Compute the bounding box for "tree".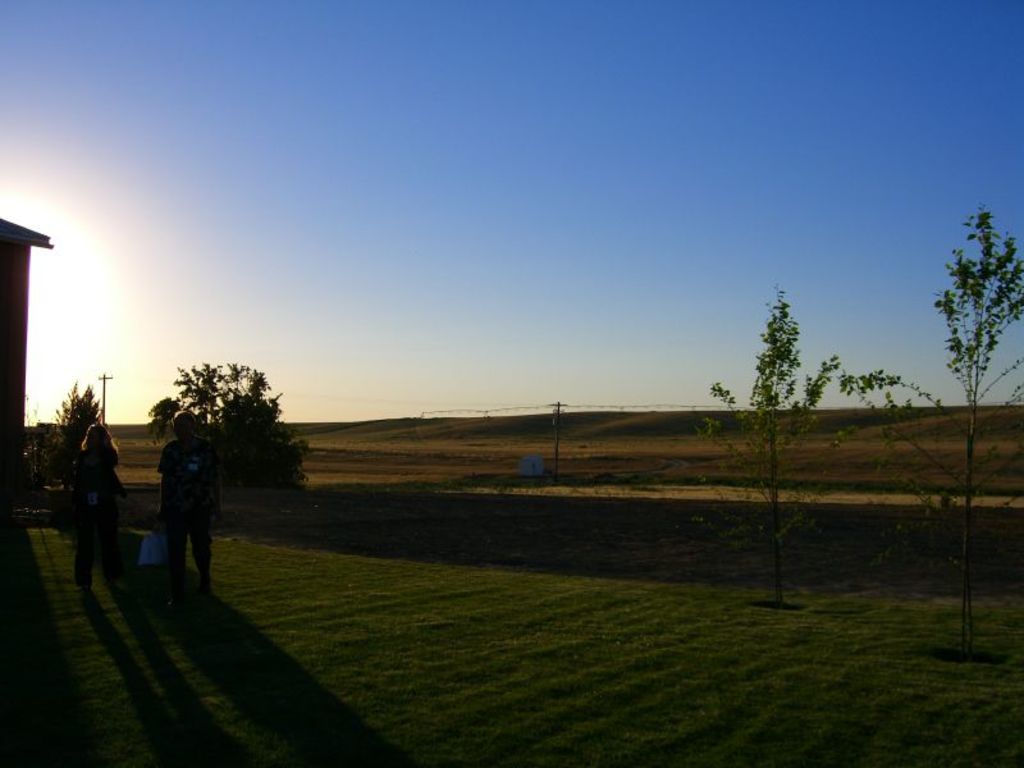
49/381/109/453.
